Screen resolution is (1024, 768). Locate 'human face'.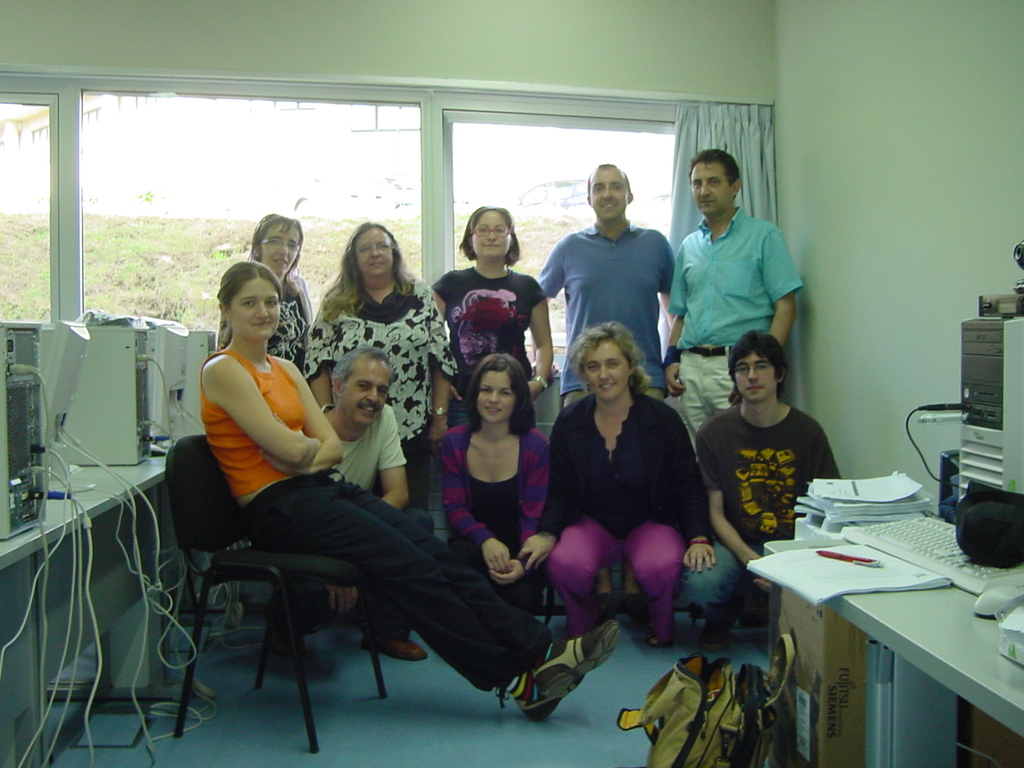
box(730, 340, 772, 404).
